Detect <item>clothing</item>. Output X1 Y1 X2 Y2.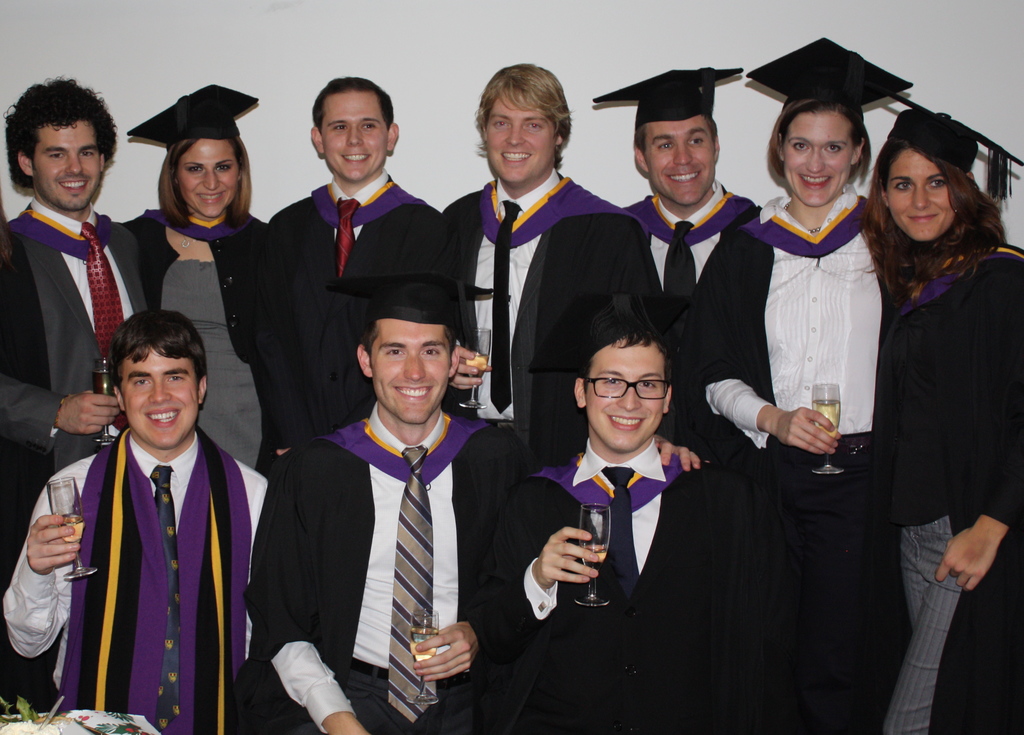
0 204 162 586.
